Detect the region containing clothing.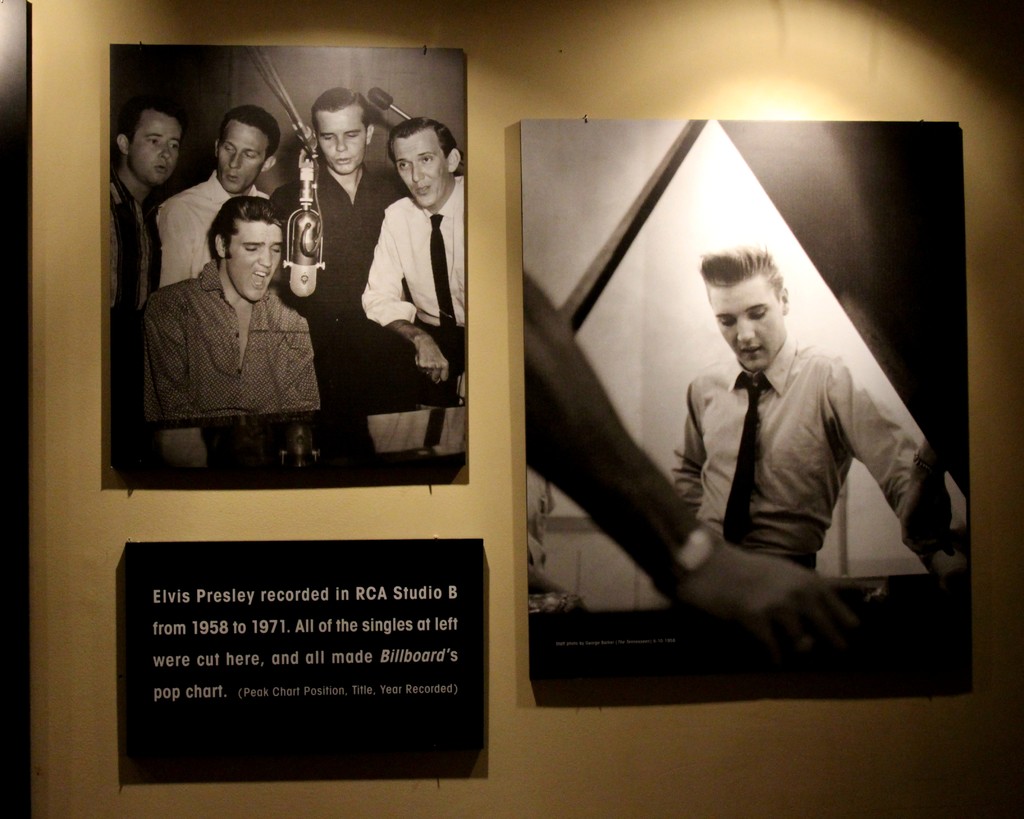
109/173/161/471.
